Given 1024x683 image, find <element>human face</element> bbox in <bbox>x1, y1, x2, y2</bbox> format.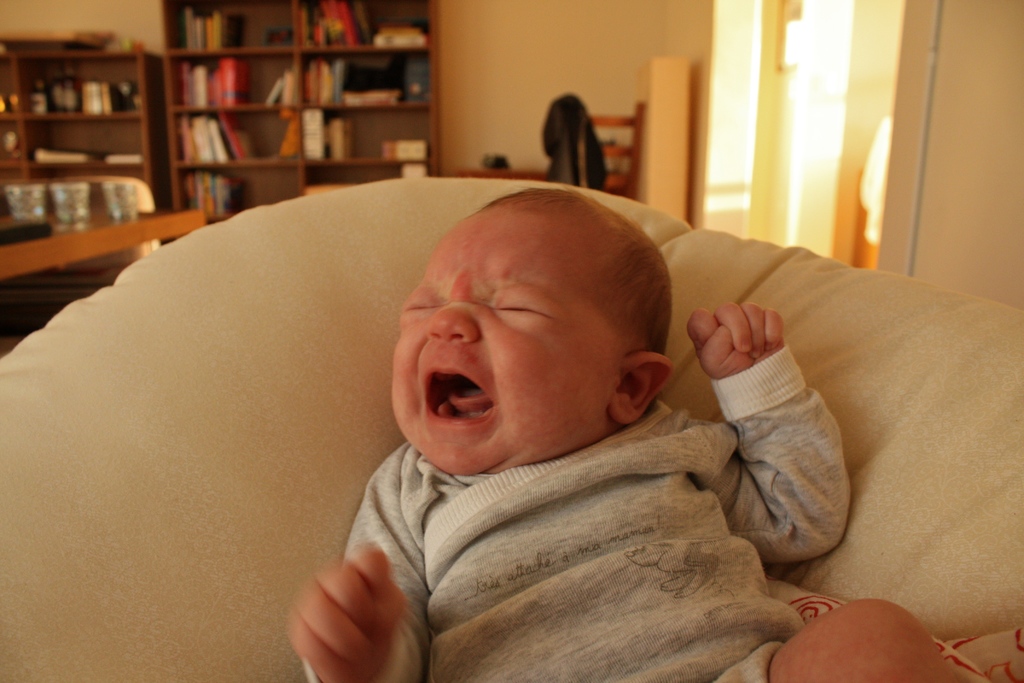
<bbox>381, 204, 620, 482</bbox>.
